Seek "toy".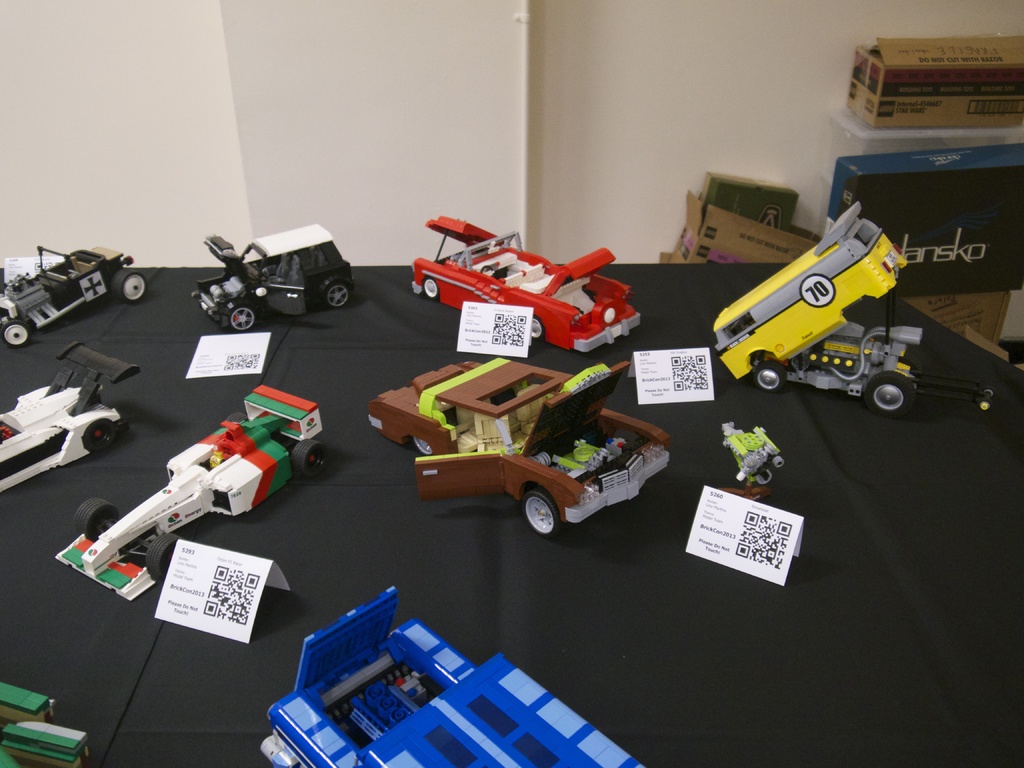
select_region(367, 353, 666, 539).
